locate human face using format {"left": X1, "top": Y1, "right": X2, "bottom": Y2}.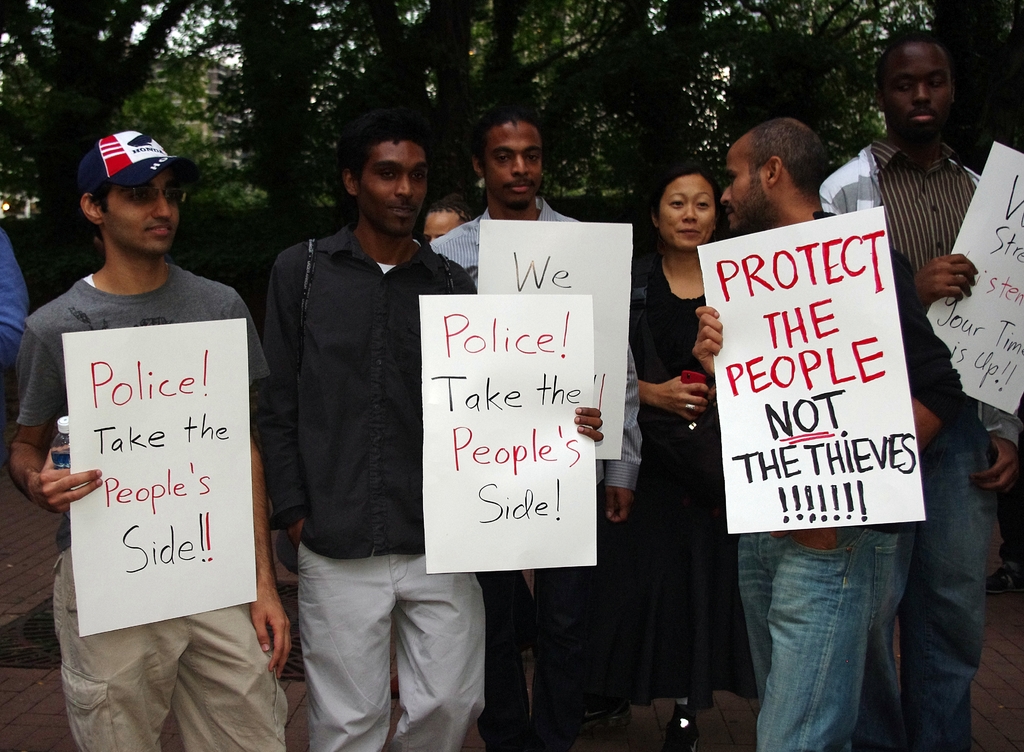
{"left": 358, "top": 140, "right": 425, "bottom": 234}.
